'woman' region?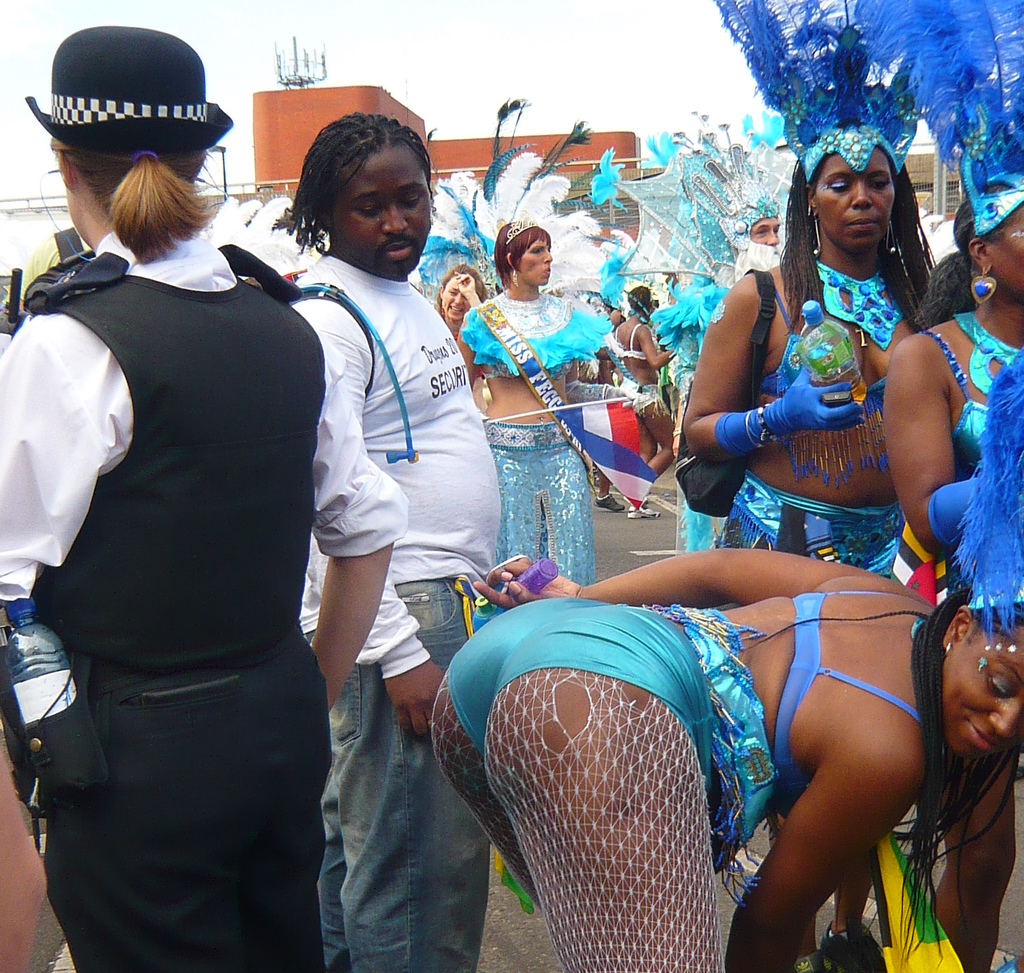
left=671, top=0, right=948, bottom=578
